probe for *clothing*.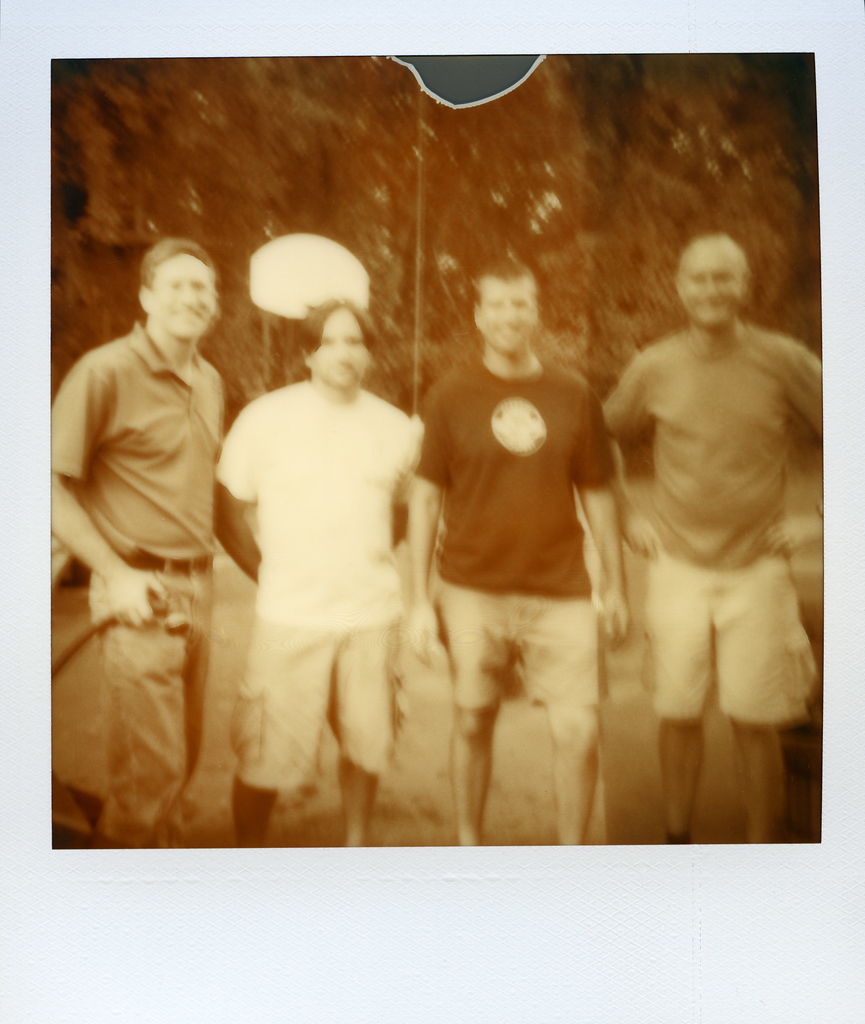
Probe result: box(204, 332, 435, 785).
